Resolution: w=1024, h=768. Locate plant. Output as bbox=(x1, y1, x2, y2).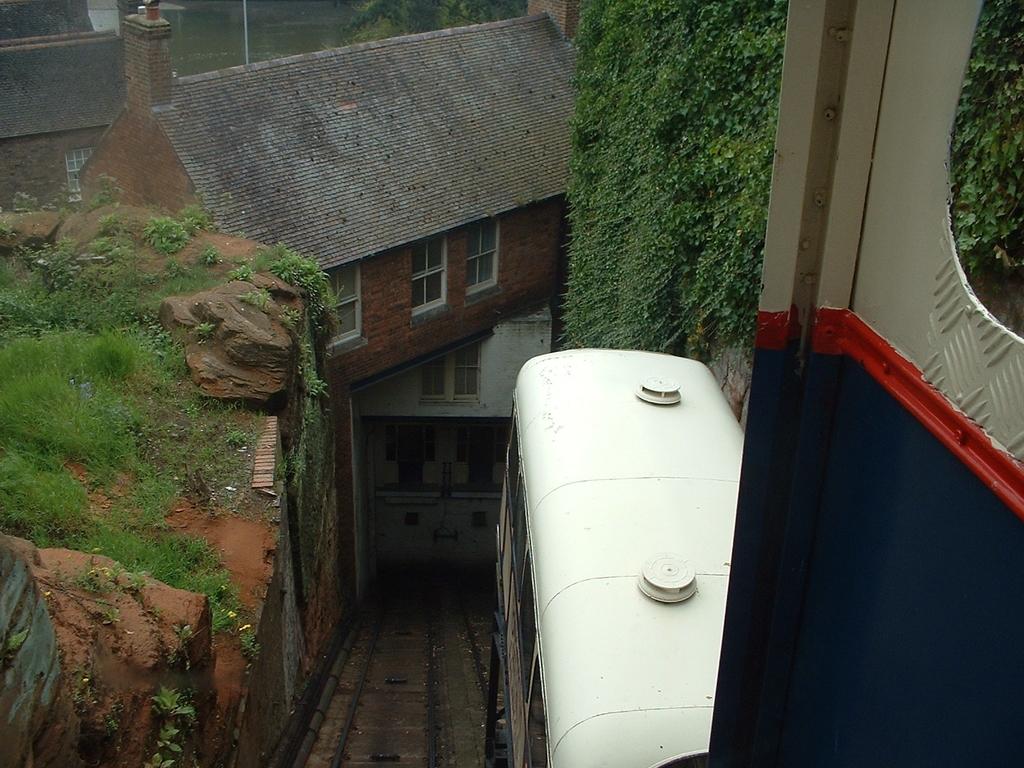
bbox=(67, 673, 100, 710).
